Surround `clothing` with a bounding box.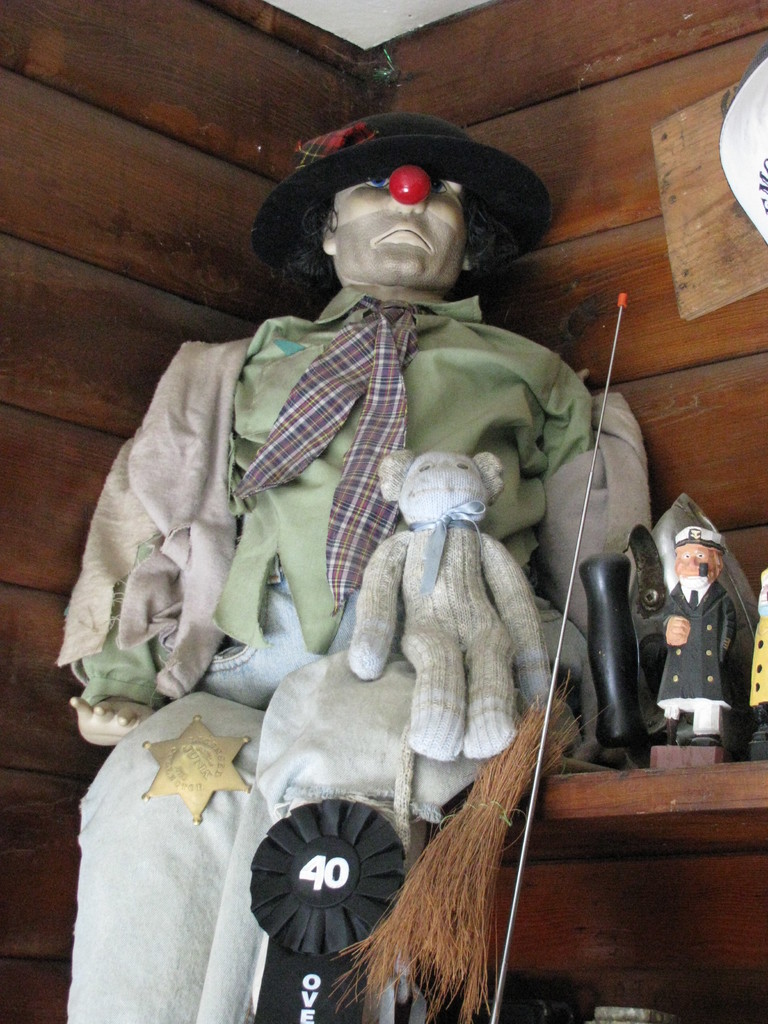
l=652, t=577, r=737, b=722.
